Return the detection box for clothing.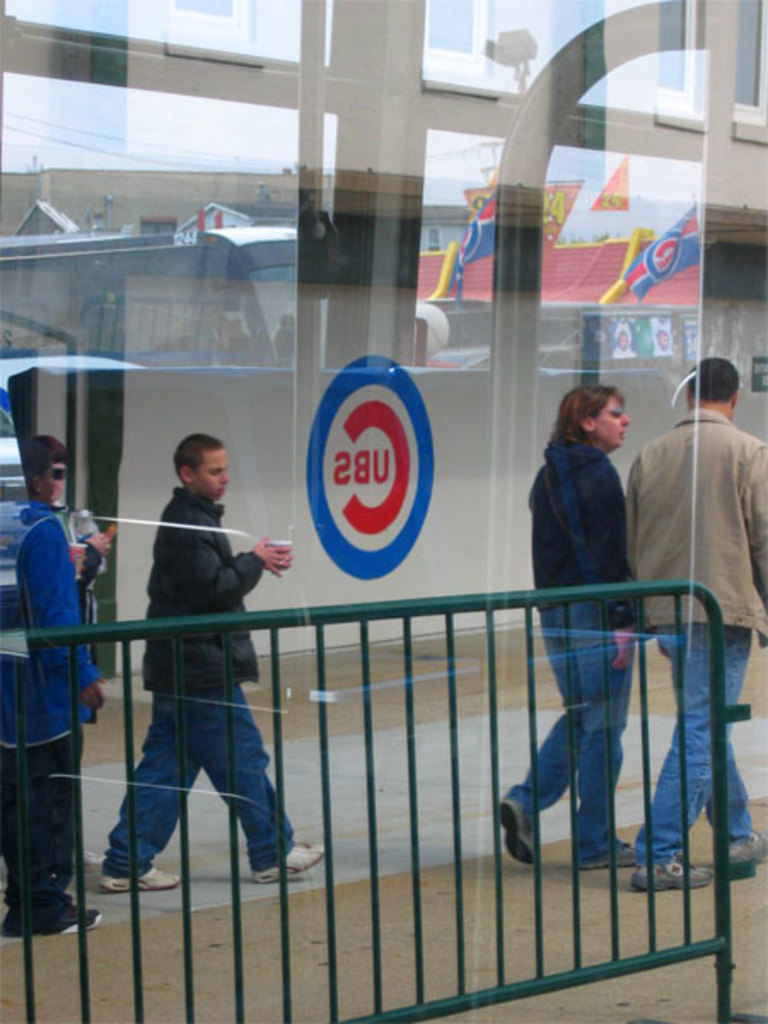
{"x1": 509, "y1": 432, "x2": 637, "y2": 852}.
